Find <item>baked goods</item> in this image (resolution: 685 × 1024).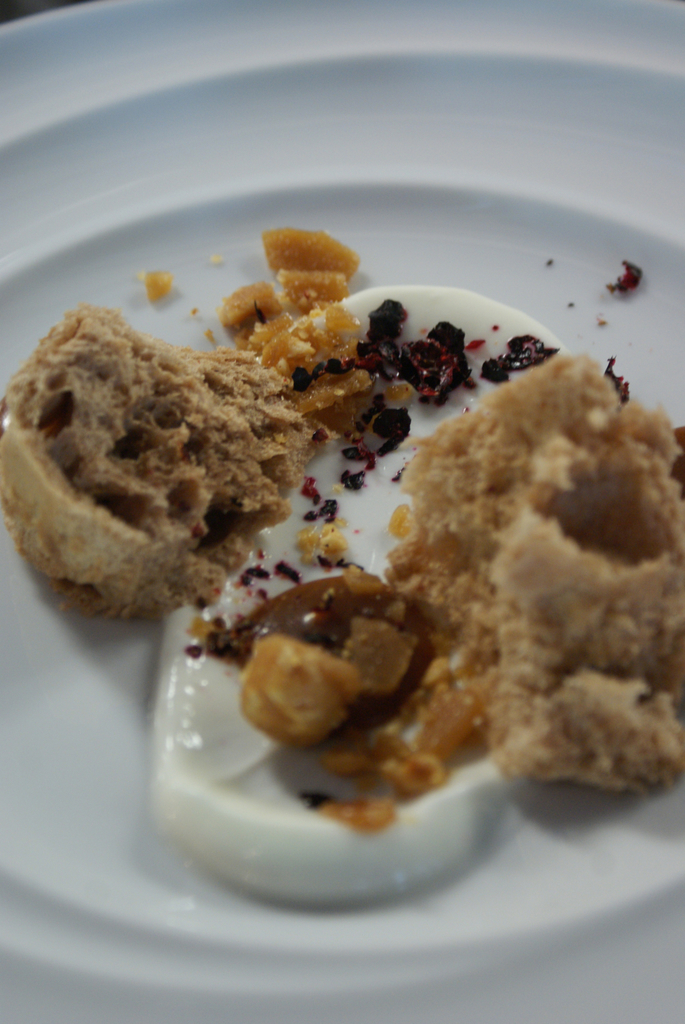
<region>0, 307, 319, 637</region>.
